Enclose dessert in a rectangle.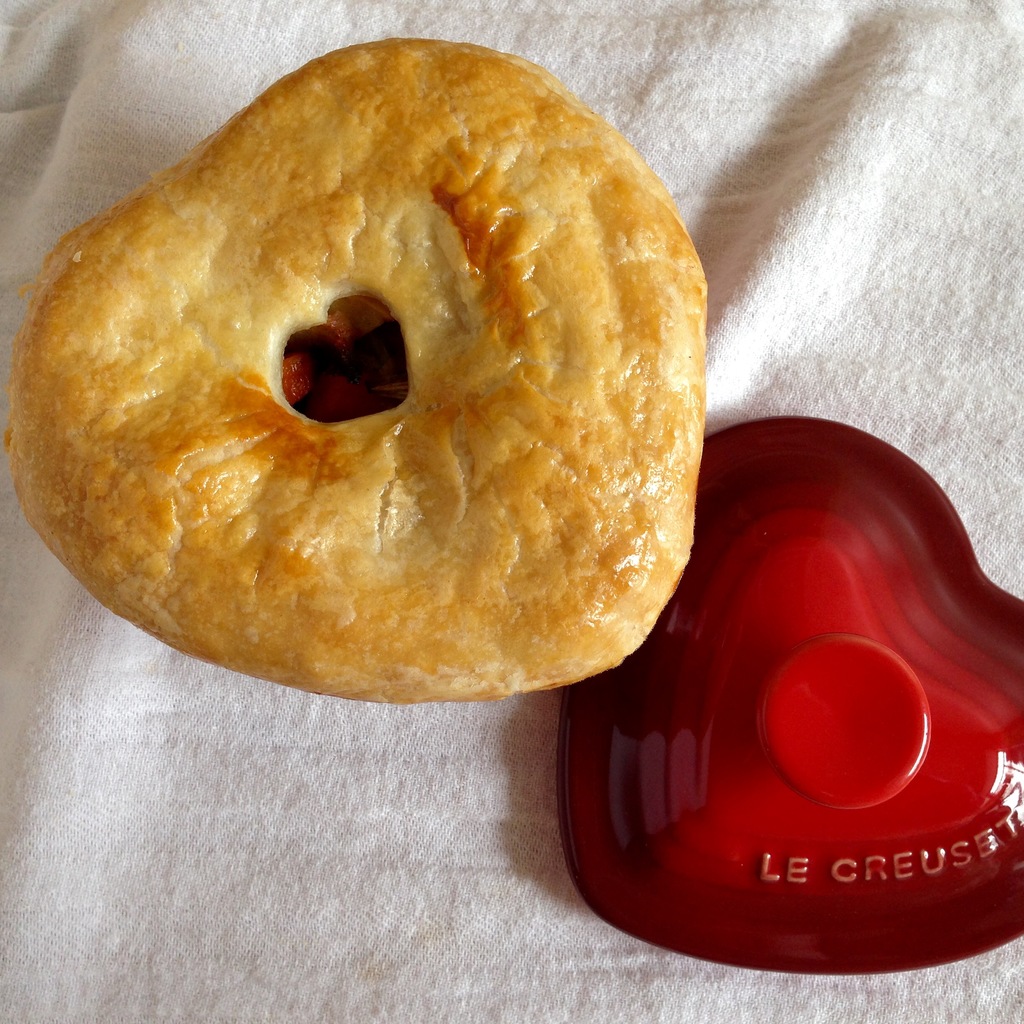
region(36, 51, 717, 739).
